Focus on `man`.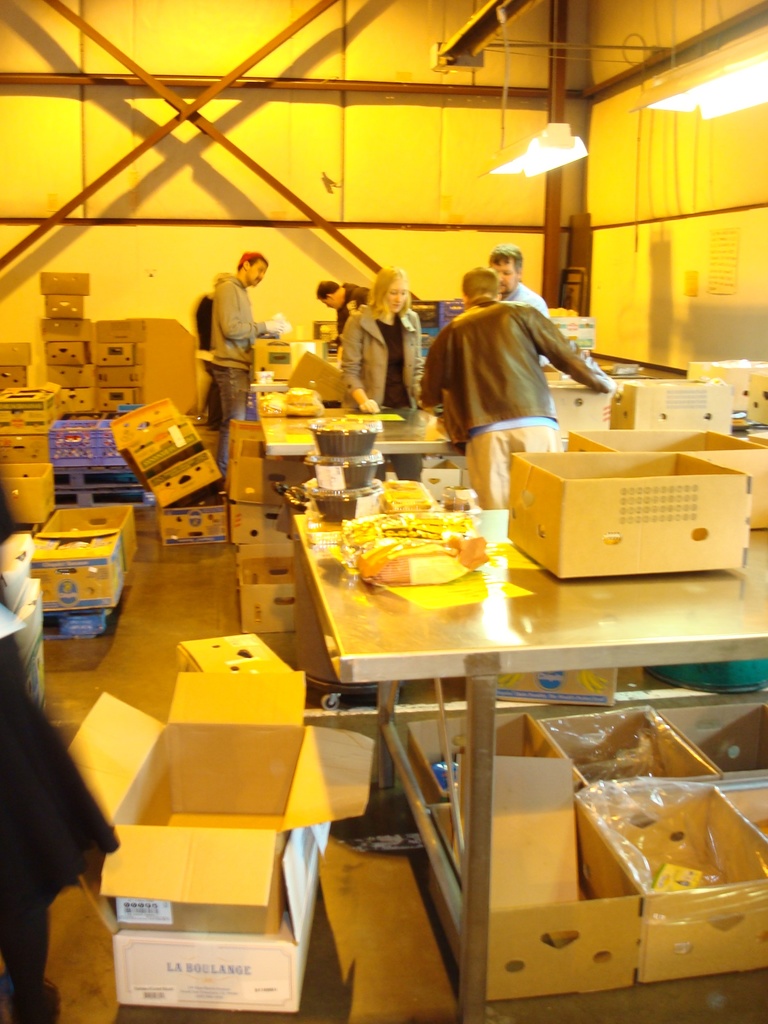
Focused at l=209, t=244, r=293, b=479.
